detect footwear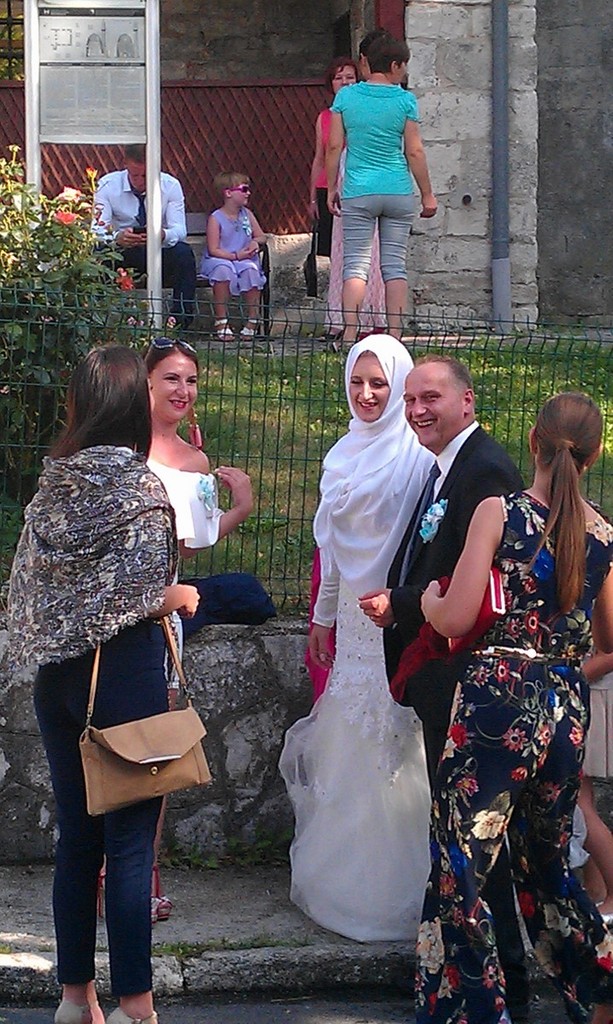
54, 998, 103, 1023
